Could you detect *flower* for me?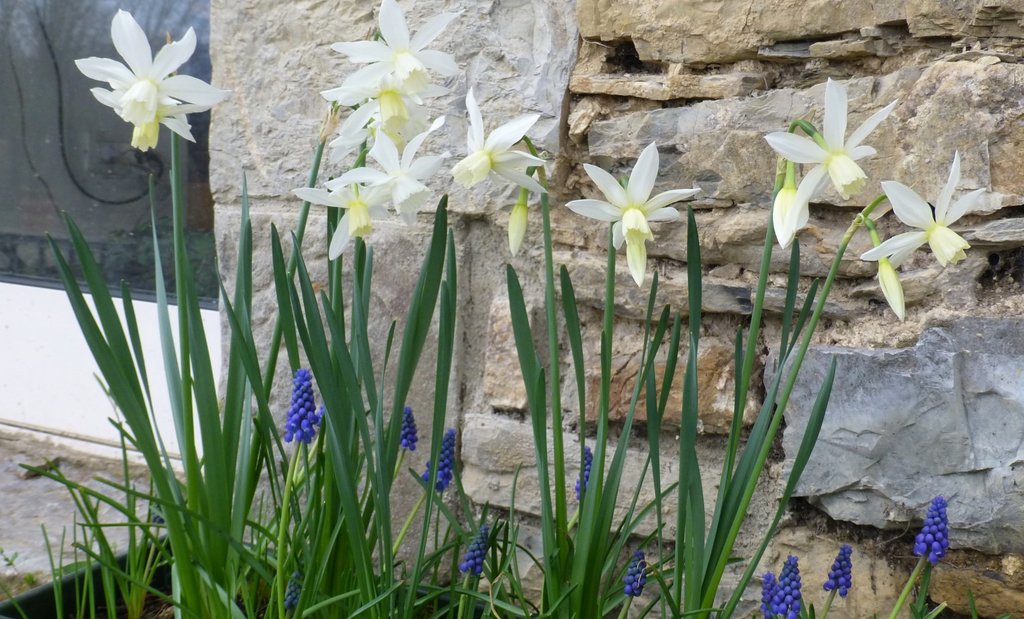
Detection result: left=324, top=87, right=431, bottom=154.
